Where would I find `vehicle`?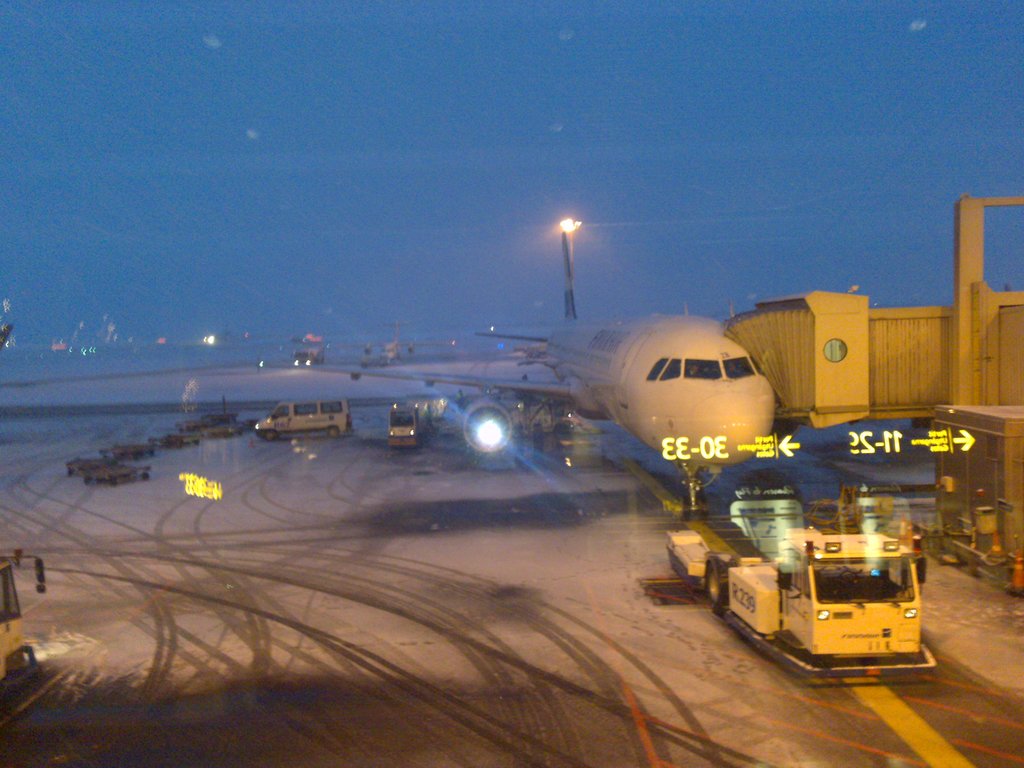
At 289 332 328 371.
